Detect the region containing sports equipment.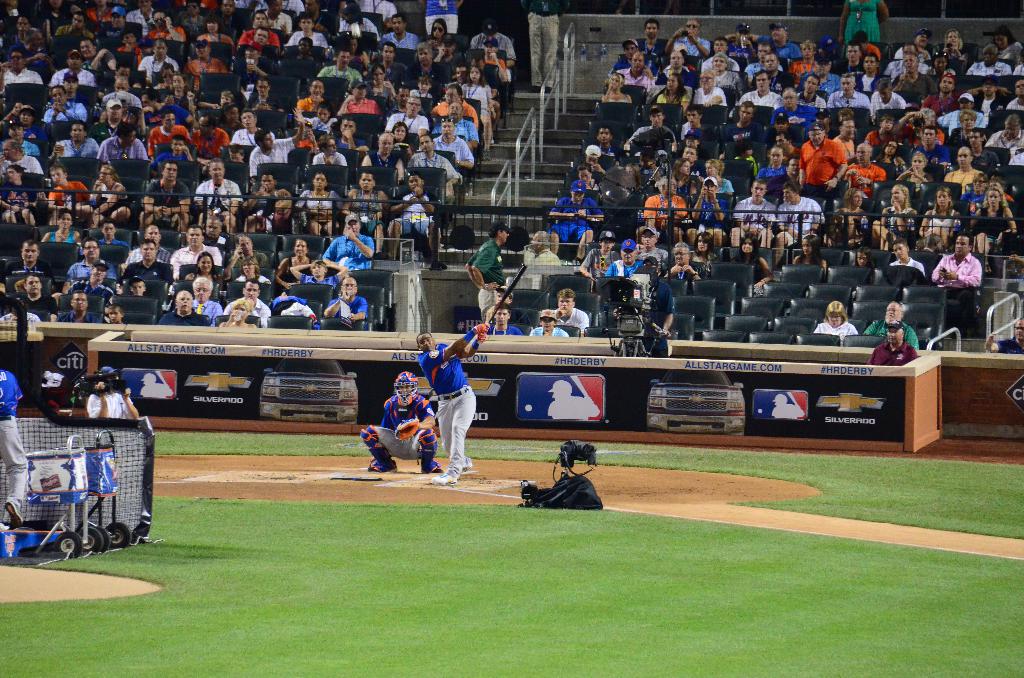
region(485, 260, 527, 327).
